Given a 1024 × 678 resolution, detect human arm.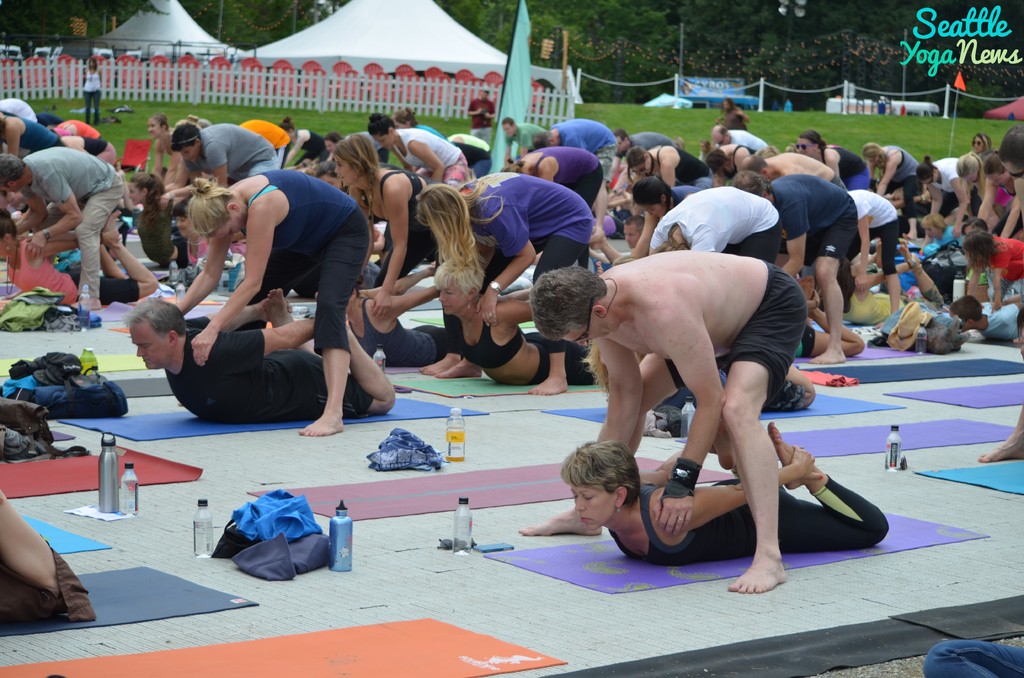
[x1=981, y1=179, x2=997, y2=228].
